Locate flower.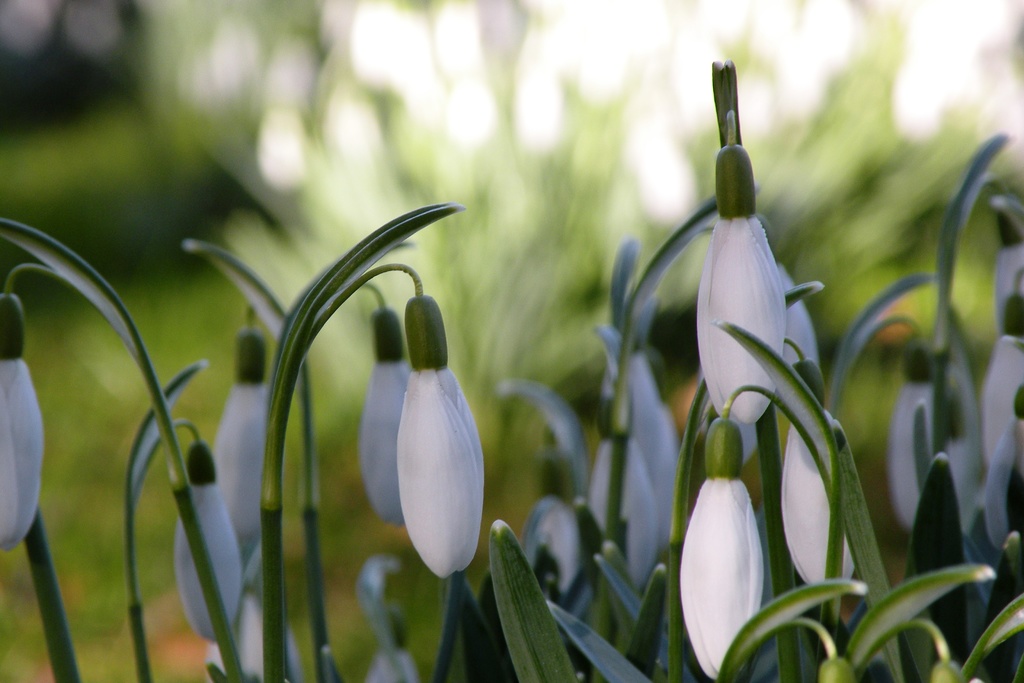
Bounding box: [left=691, top=140, right=788, bottom=424].
